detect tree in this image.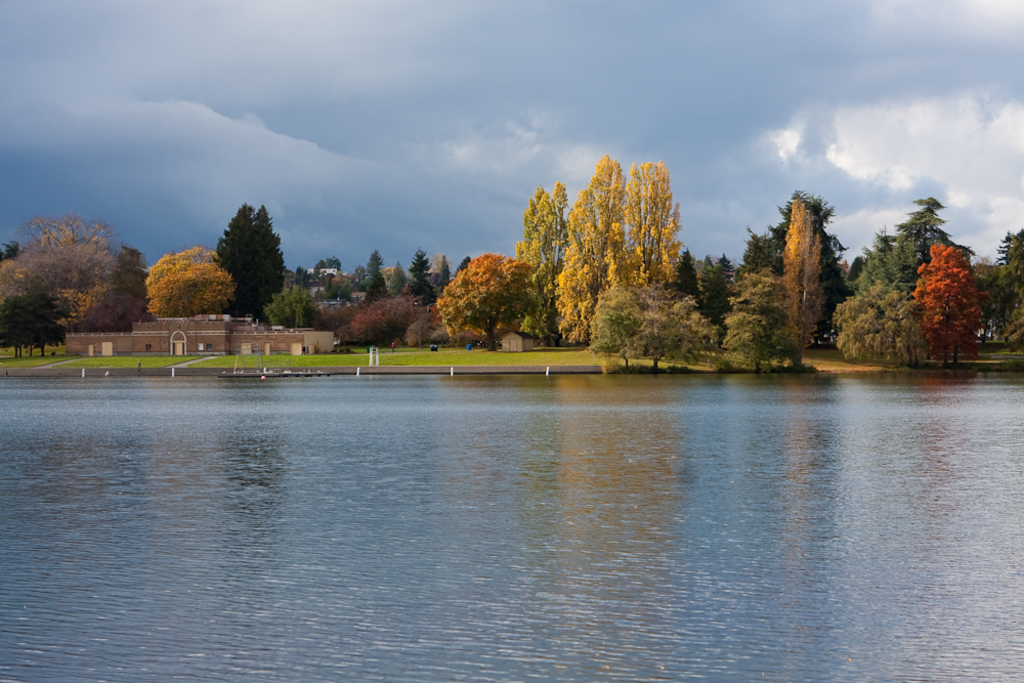
Detection: l=361, t=247, r=382, b=293.
